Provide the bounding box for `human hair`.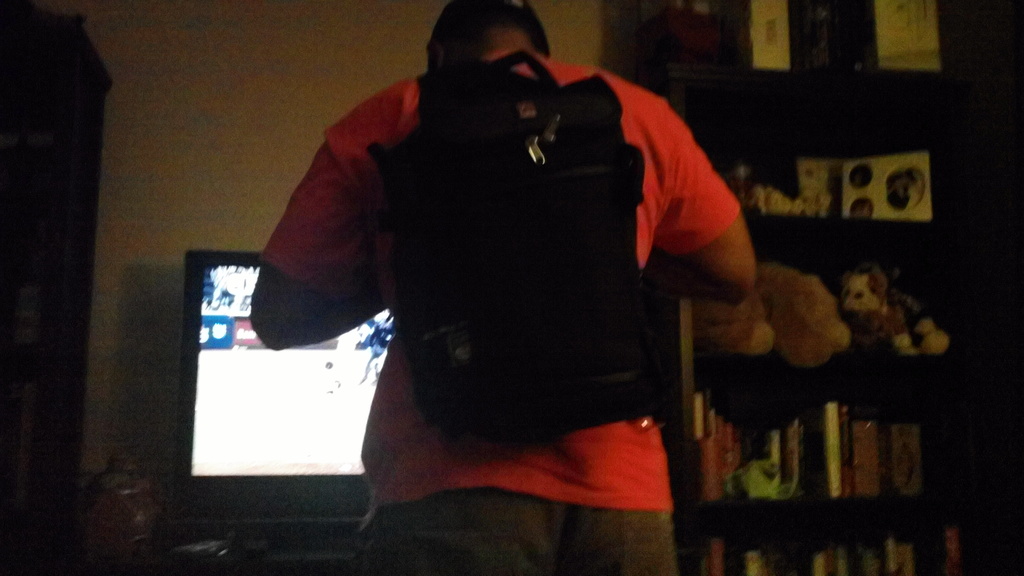
crop(426, 0, 555, 76).
